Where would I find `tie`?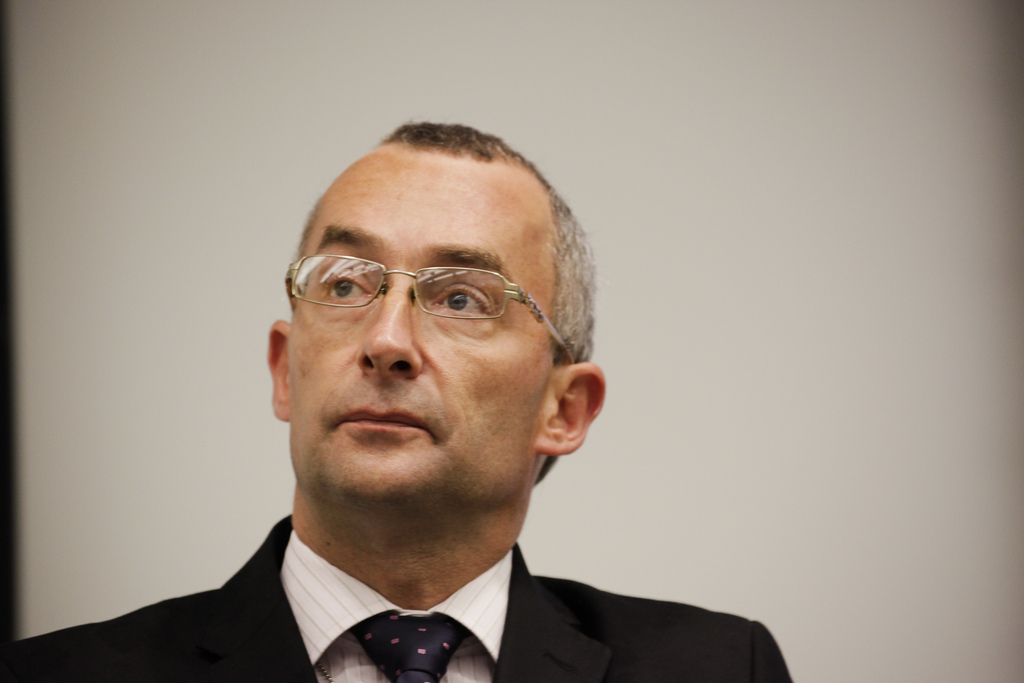
At 355, 616, 475, 679.
